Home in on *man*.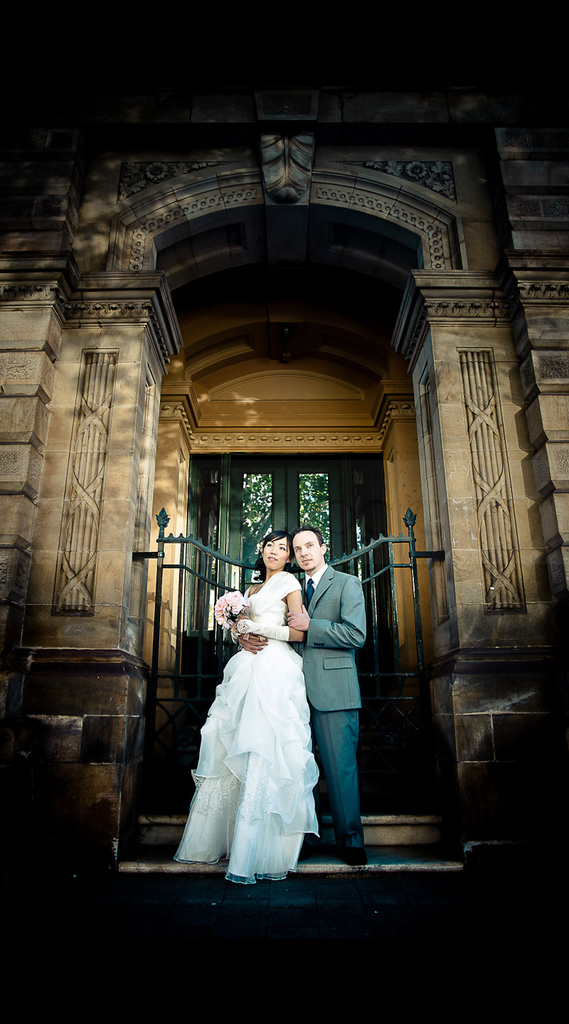
Homed in at bbox=(233, 524, 372, 869).
